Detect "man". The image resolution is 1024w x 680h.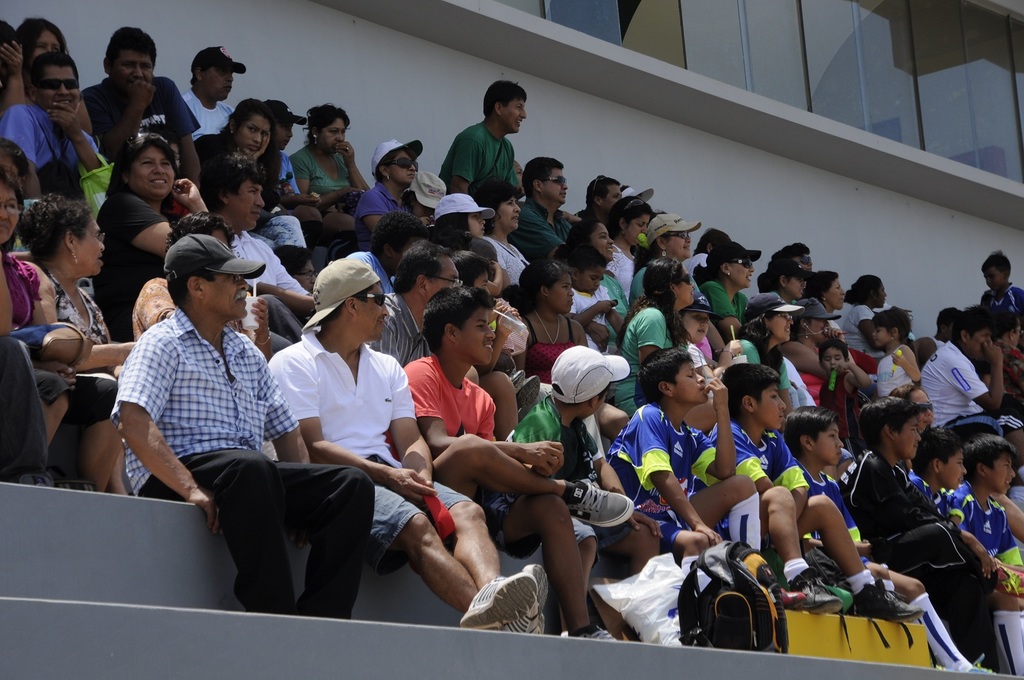
[left=3, top=47, right=110, bottom=201].
